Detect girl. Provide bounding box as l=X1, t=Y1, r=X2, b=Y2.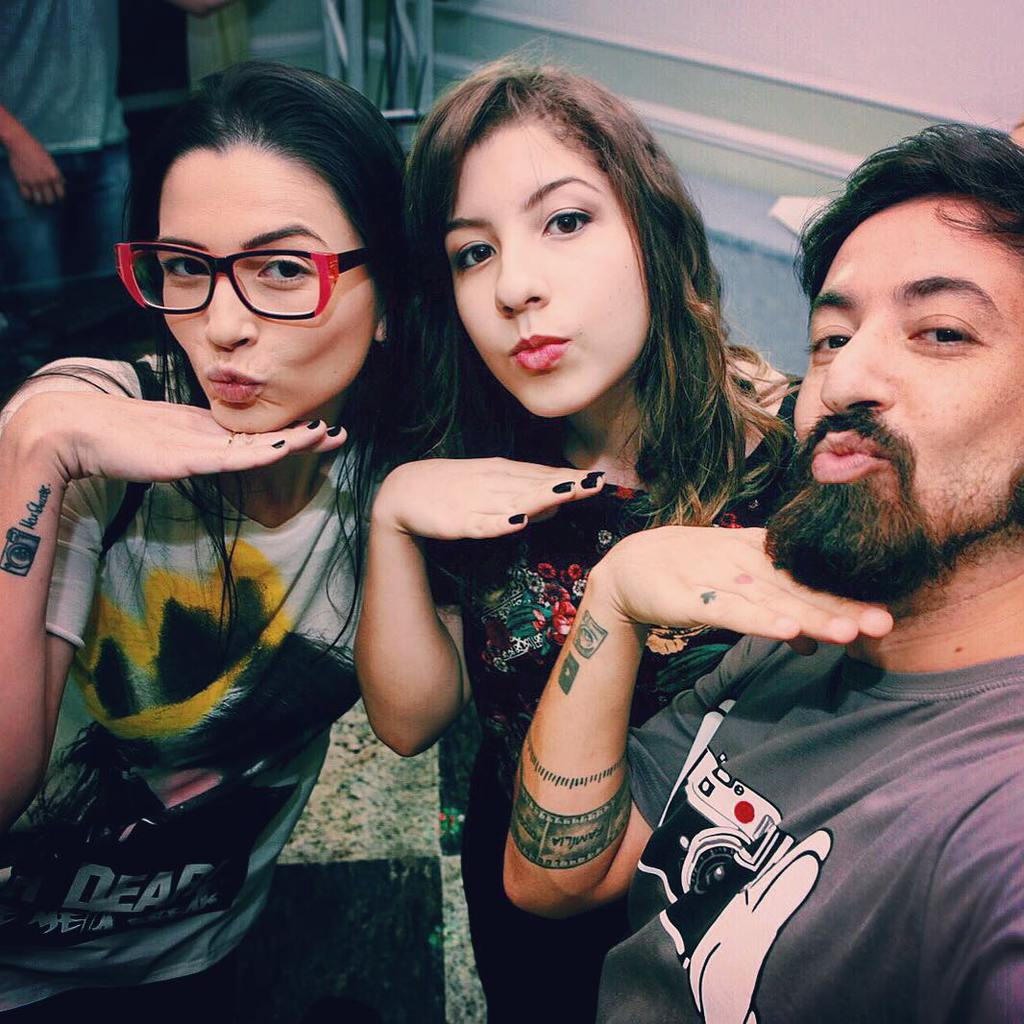
l=352, t=73, r=810, b=1023.
